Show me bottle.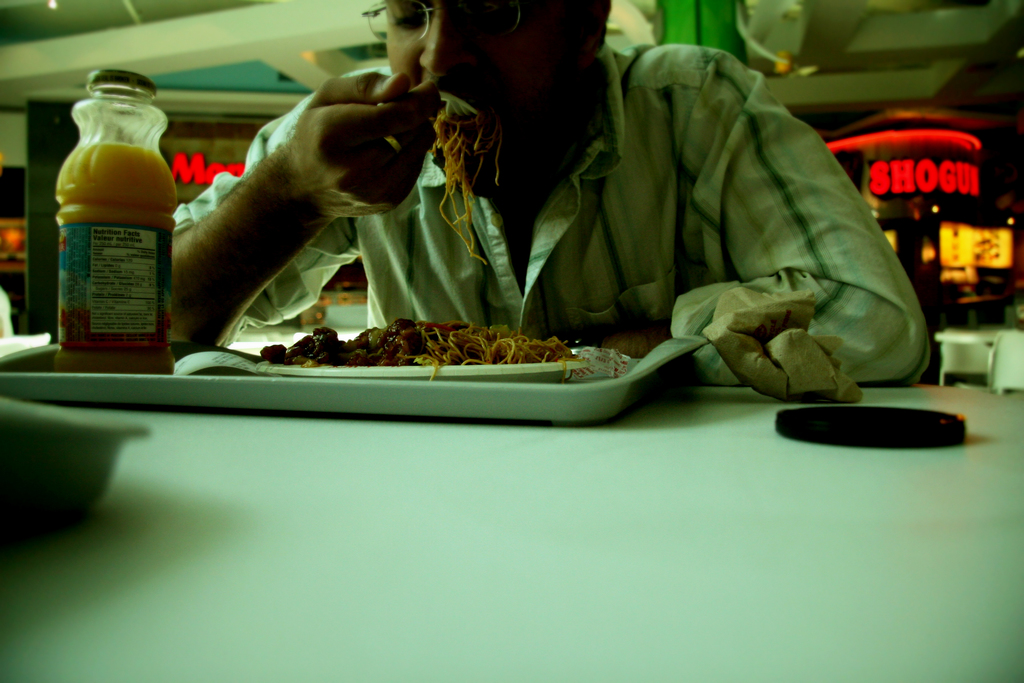
bottle is here: (49, 84, 180, 359).
